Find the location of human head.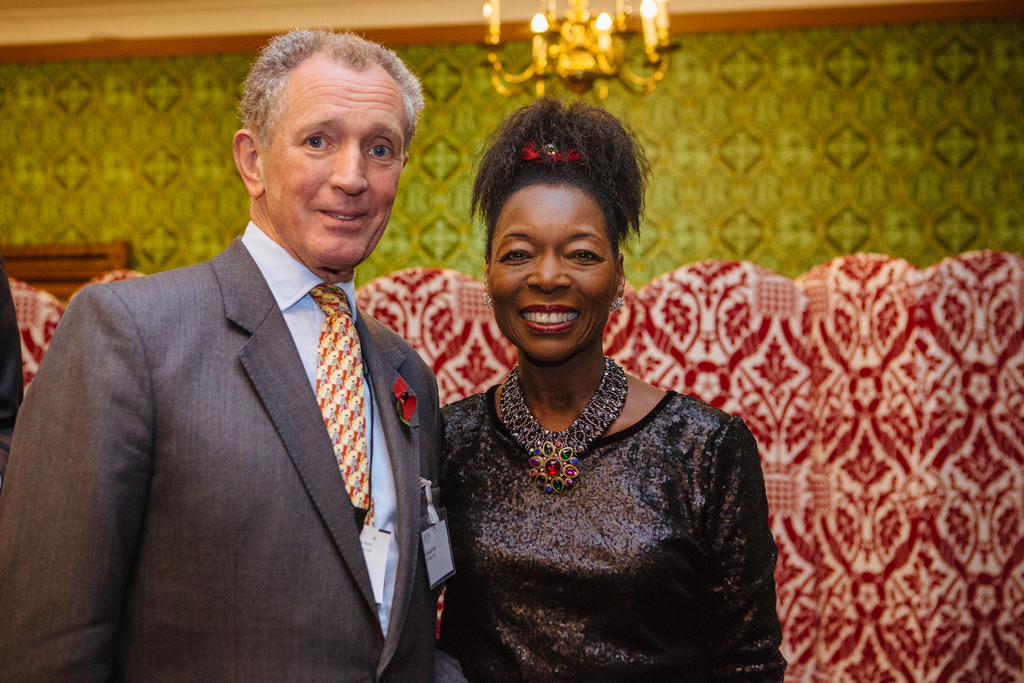
Location: bbox=[230, 34, 410, 265].
